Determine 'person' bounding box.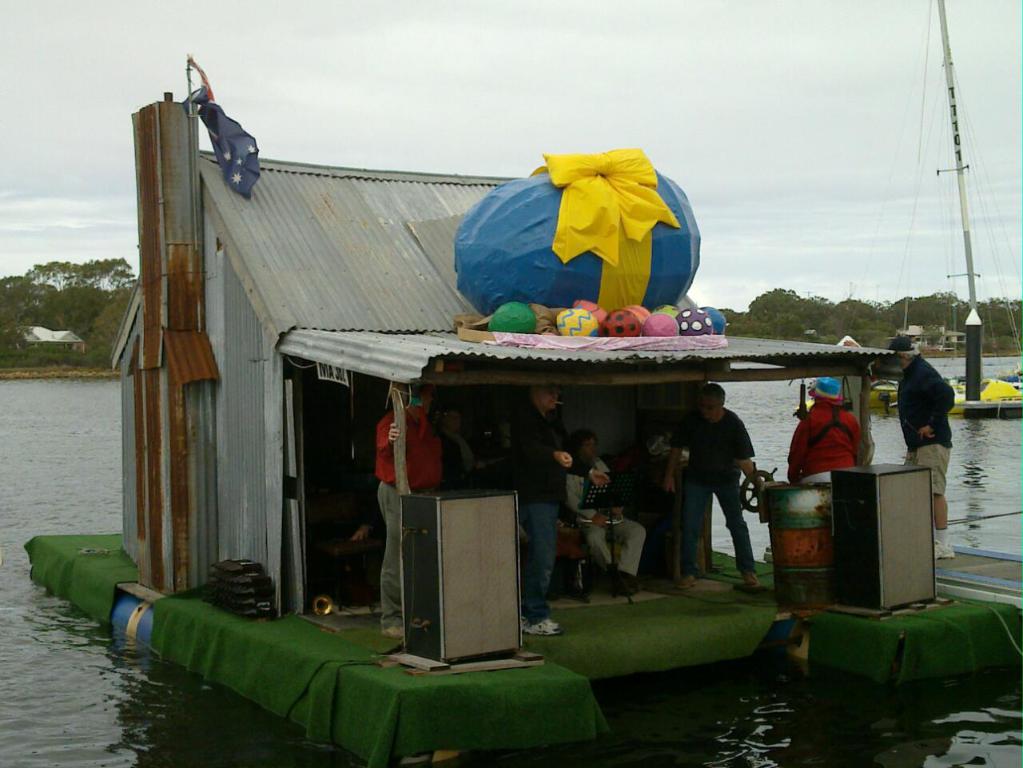
Determined: bbox=(785, 377, 862, 483).
